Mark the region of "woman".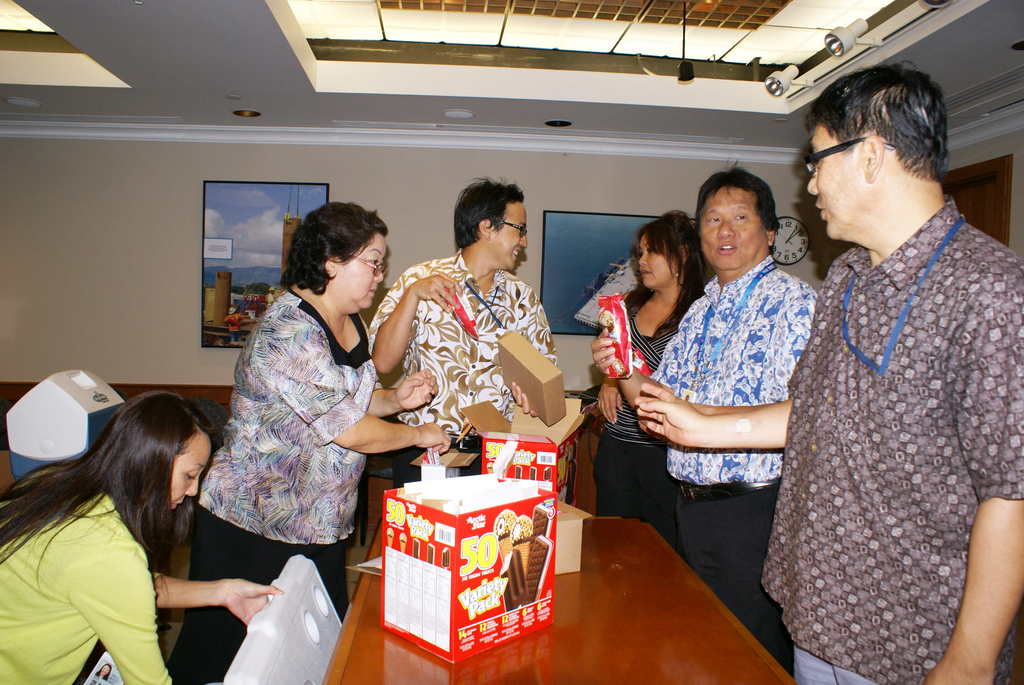
Region: bbox=(598, 205, 715, 556).
